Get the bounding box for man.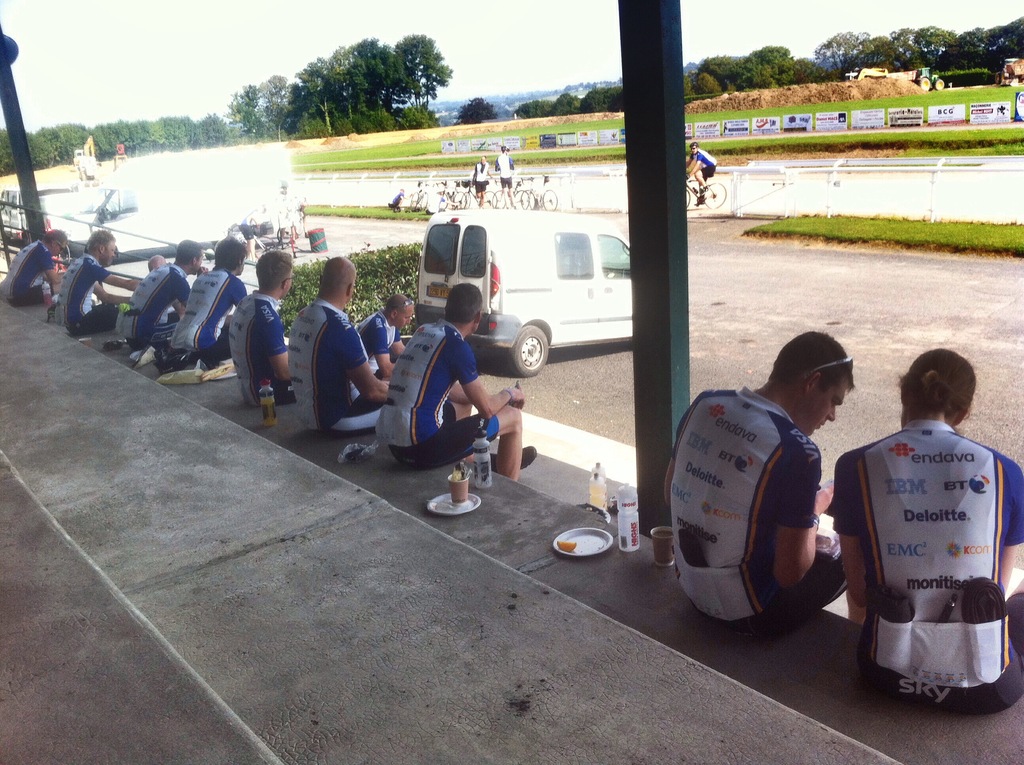
{"left": 105, "top": 245, "right": 200, "bottom": 347}.
